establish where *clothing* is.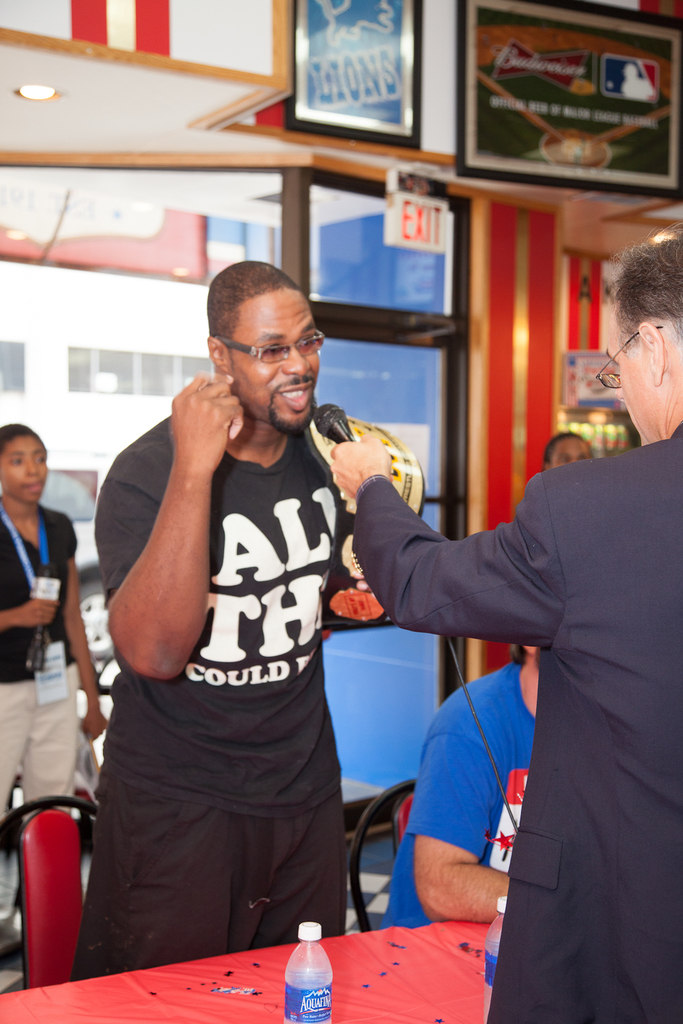
Established at (0,496,74,836).
